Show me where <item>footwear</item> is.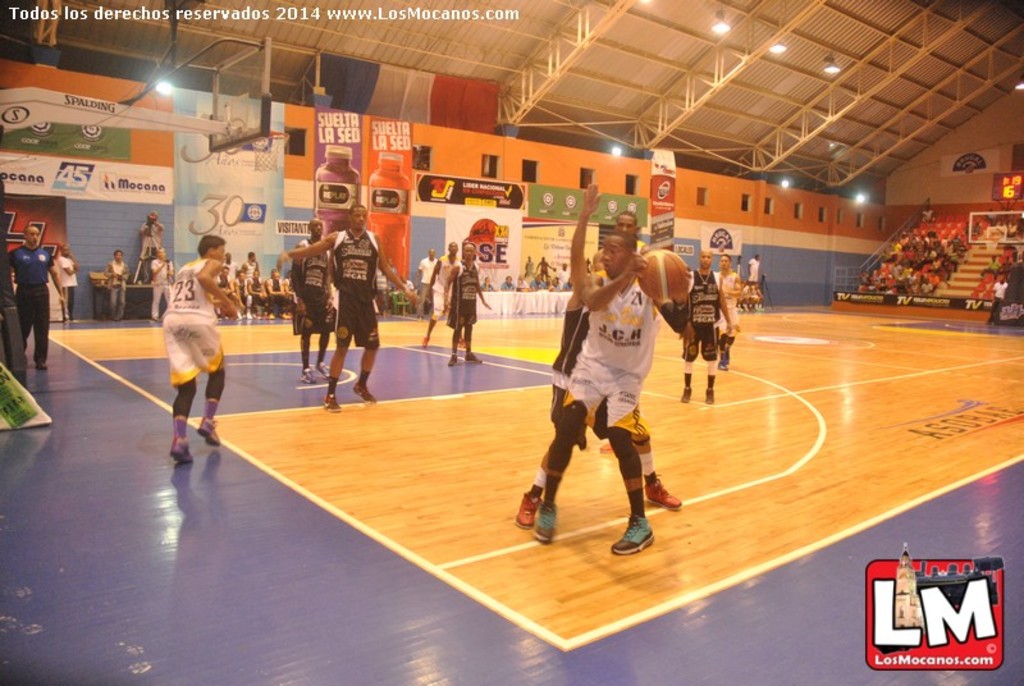
<item>footwear</item> is at [447, 355, 458, 365].
